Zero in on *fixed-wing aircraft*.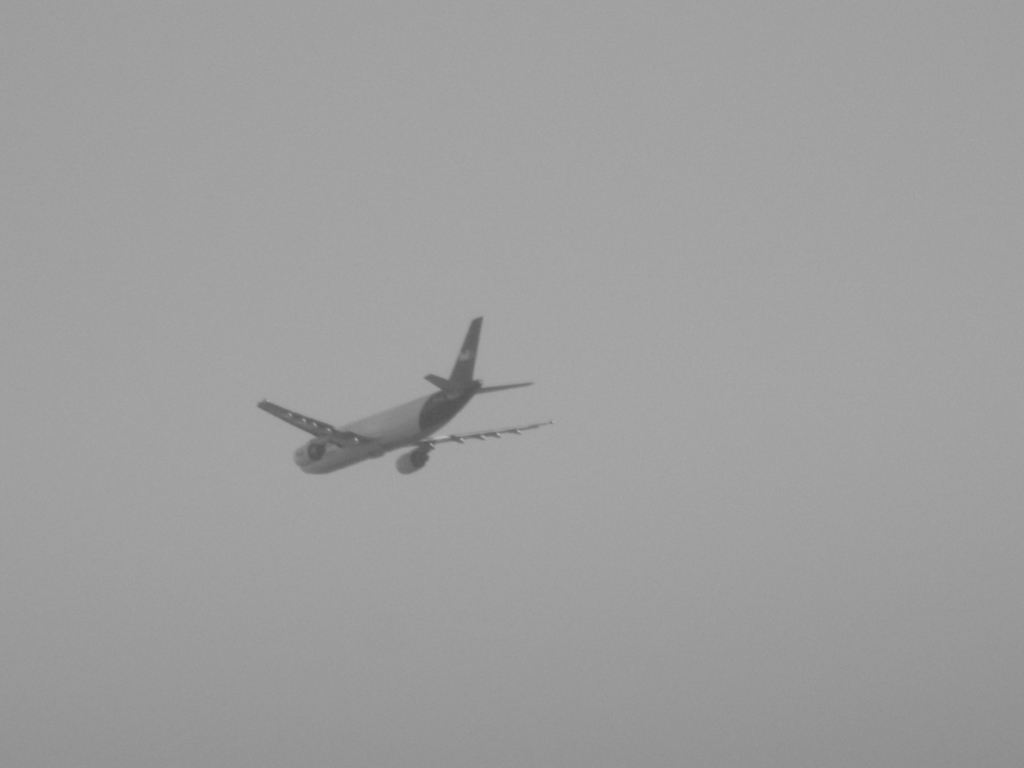
Zeroed in: 257/316/554/474.
